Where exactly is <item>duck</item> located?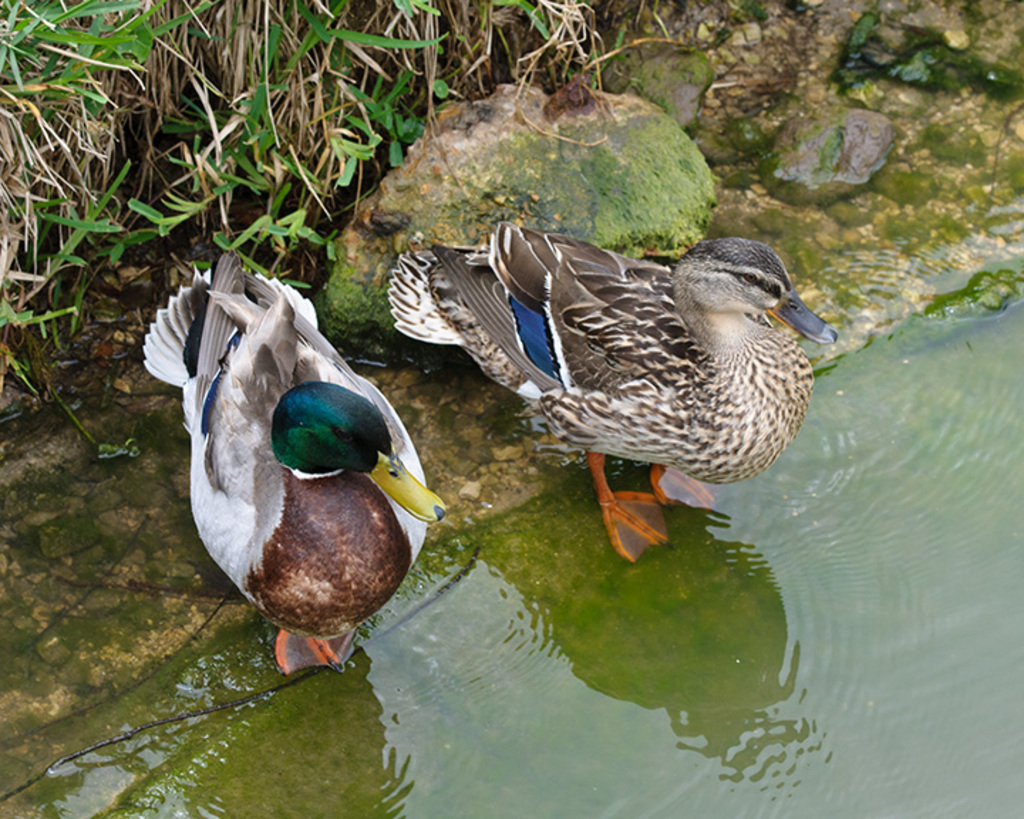
Its bounding box is {"x1": 387, "y1": 233, "x2": 842, "y2": 560}.
